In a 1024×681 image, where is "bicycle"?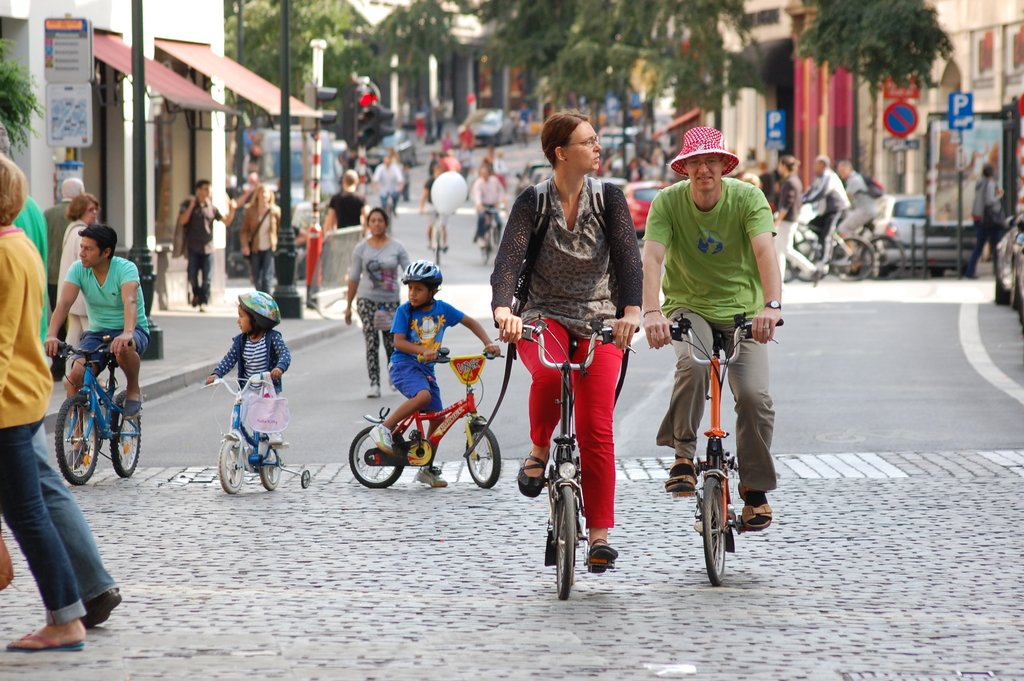
350 338 505 507.
